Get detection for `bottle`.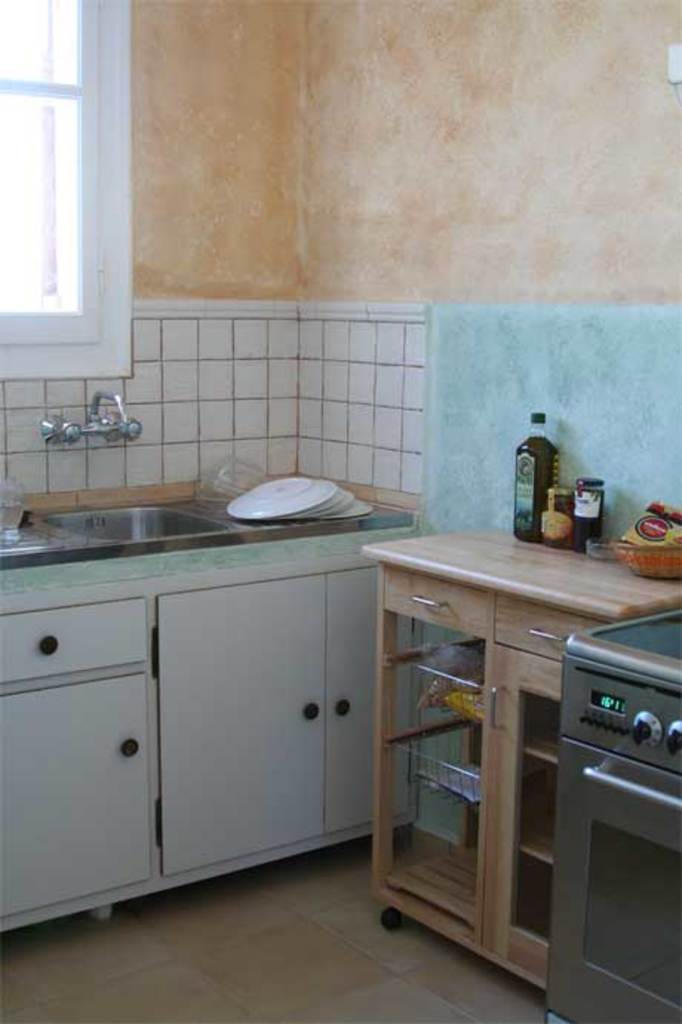
Detection: x1=507, y1=410, x2=569, y2=545.
